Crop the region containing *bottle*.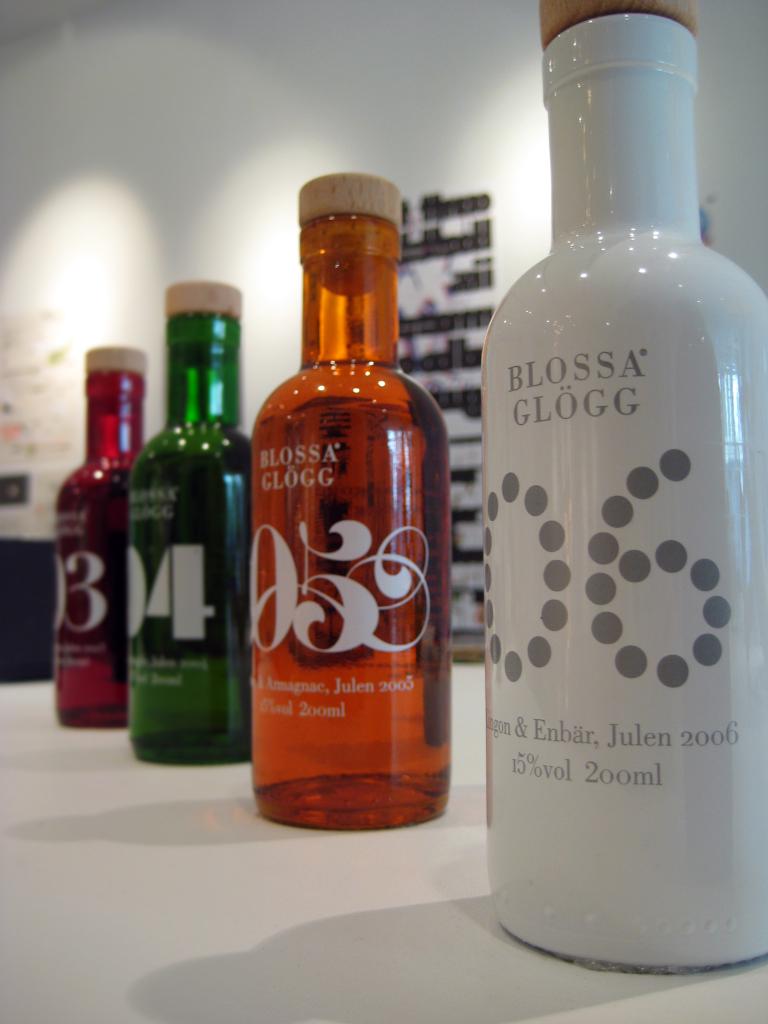
Crop region: bbox=(472, 0, 767, 984).
